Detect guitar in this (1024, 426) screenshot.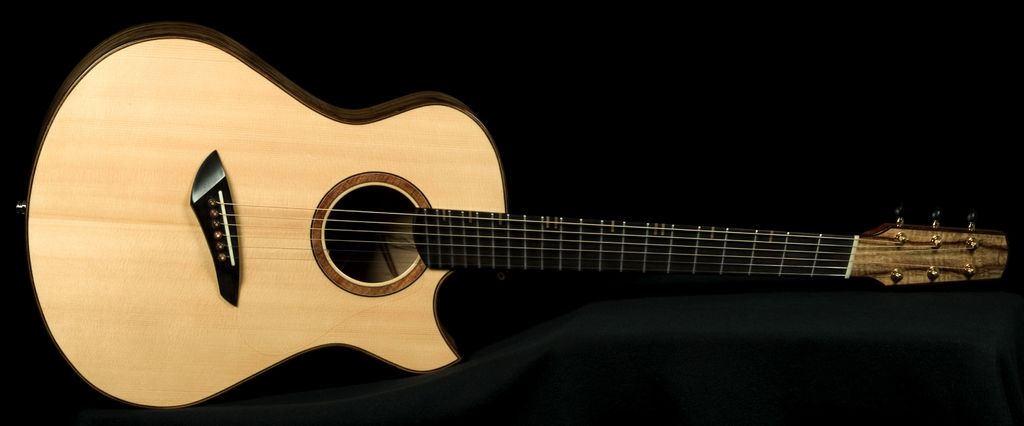
Detection: BBox(43, 37, 1011, 394).
